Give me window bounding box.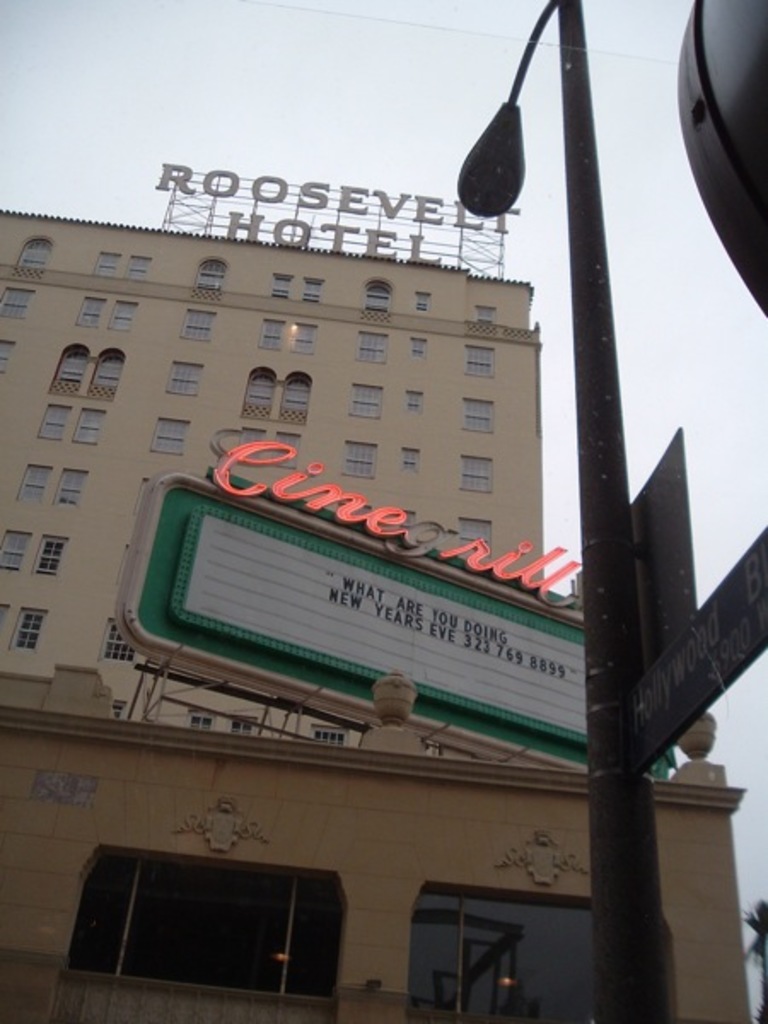
[left=294, top=321, right=314, bottom=348].
